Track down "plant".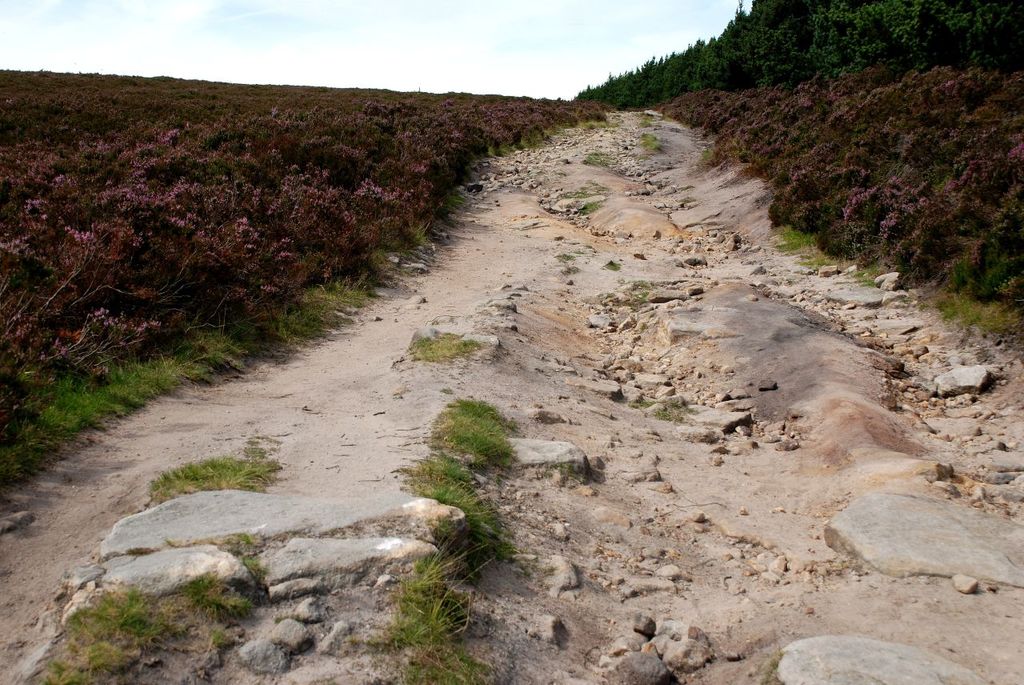
Tracked to bbox=[391, 398, 522, 567].
